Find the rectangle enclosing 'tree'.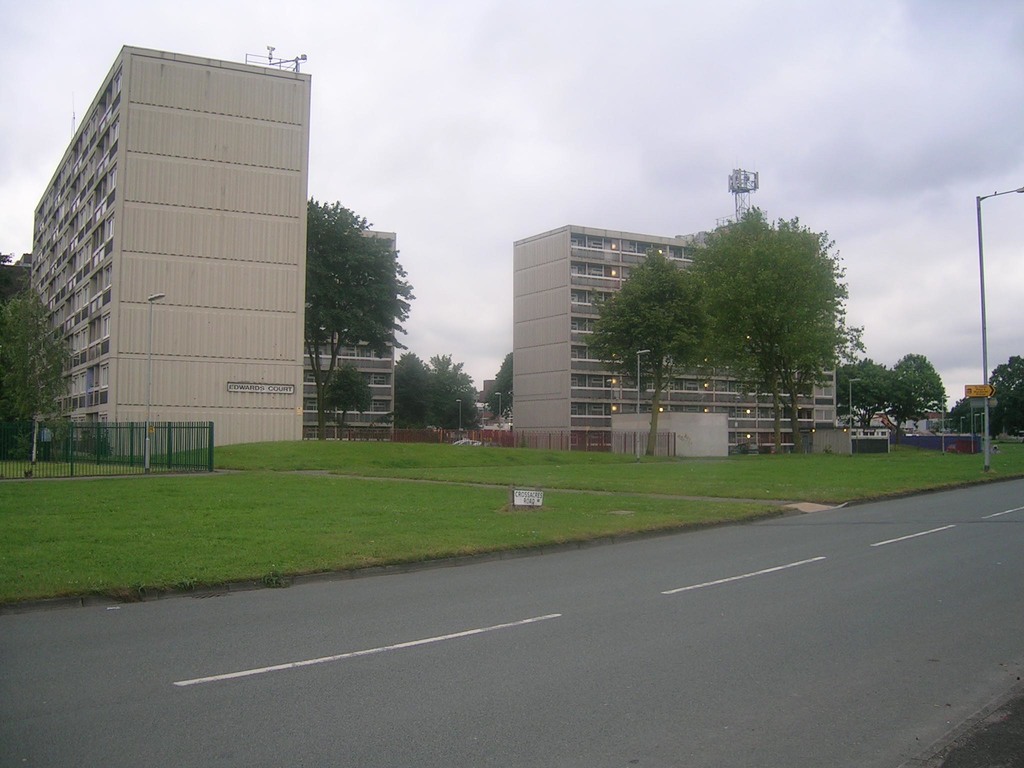
<region>986, 352, 1023, 437</region>.
